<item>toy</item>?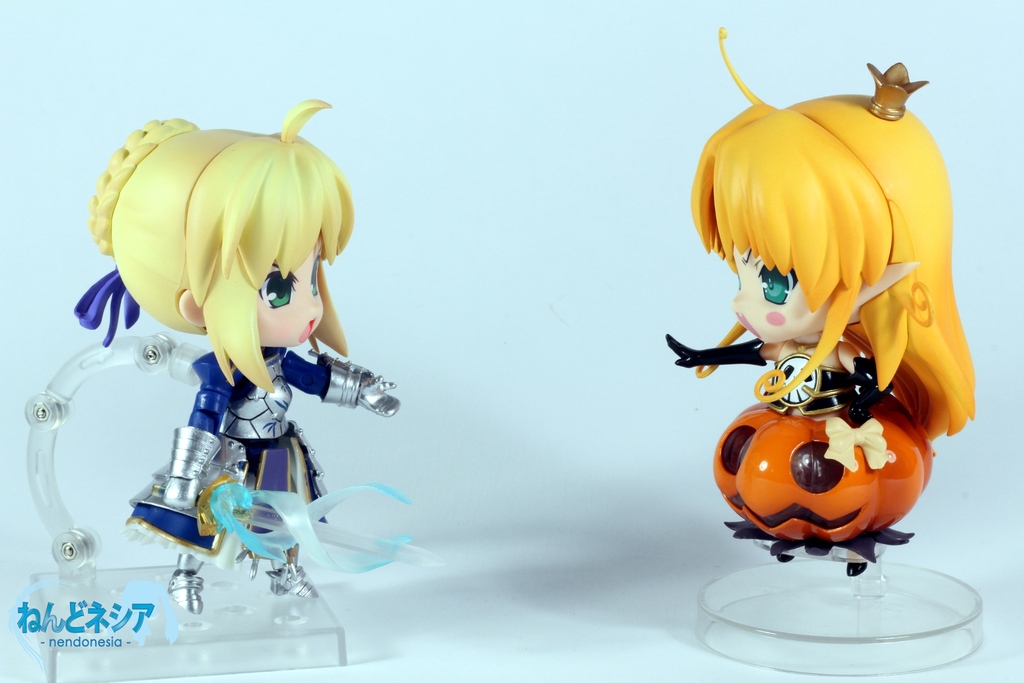
(x1=657, y1=22, x2=975, y2=579)
